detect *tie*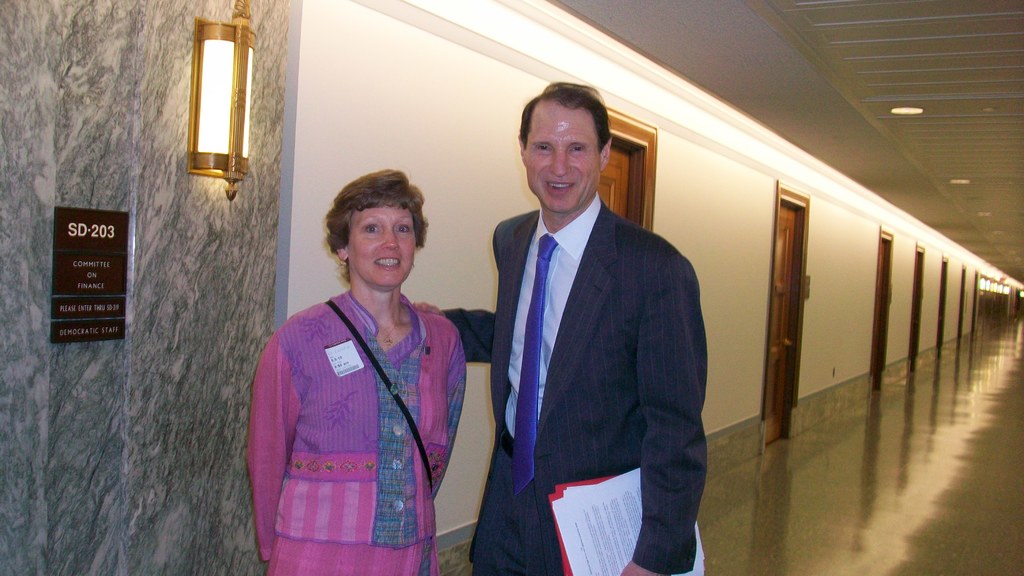
510,234,559,493
